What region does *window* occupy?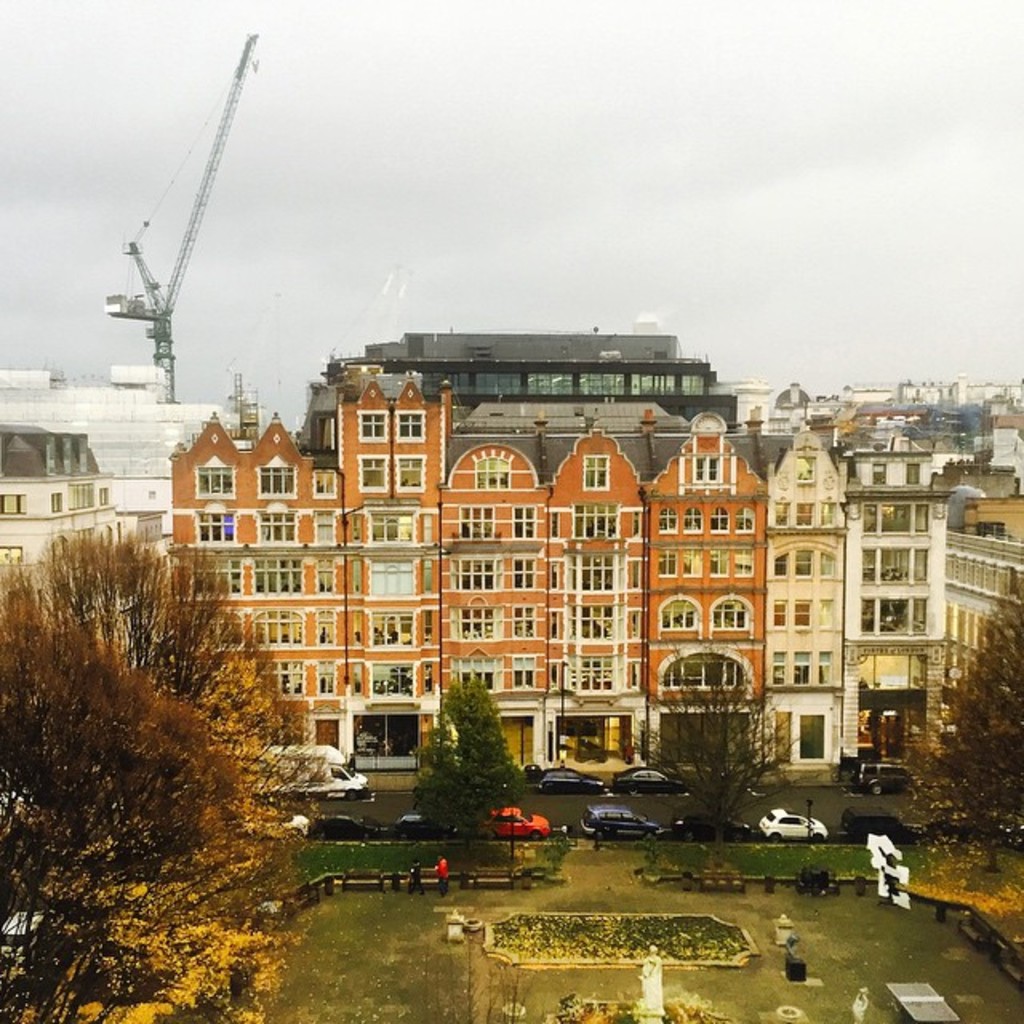
region(715, 502, 730, 533).
